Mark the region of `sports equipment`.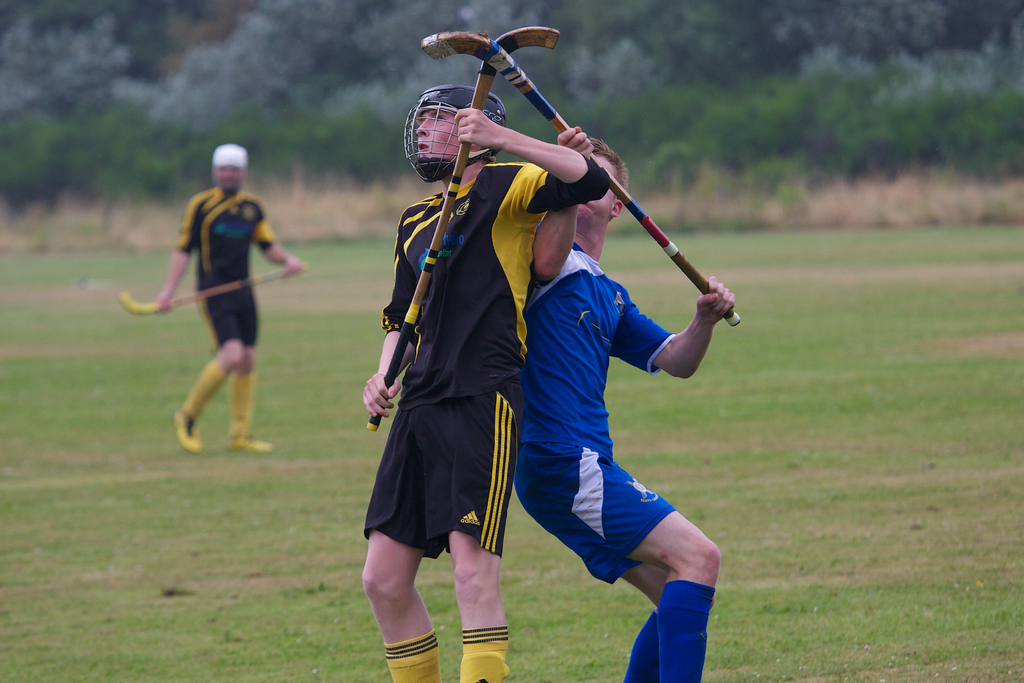
Region: [x1=366, y1=27, x2=561, y2=432].
